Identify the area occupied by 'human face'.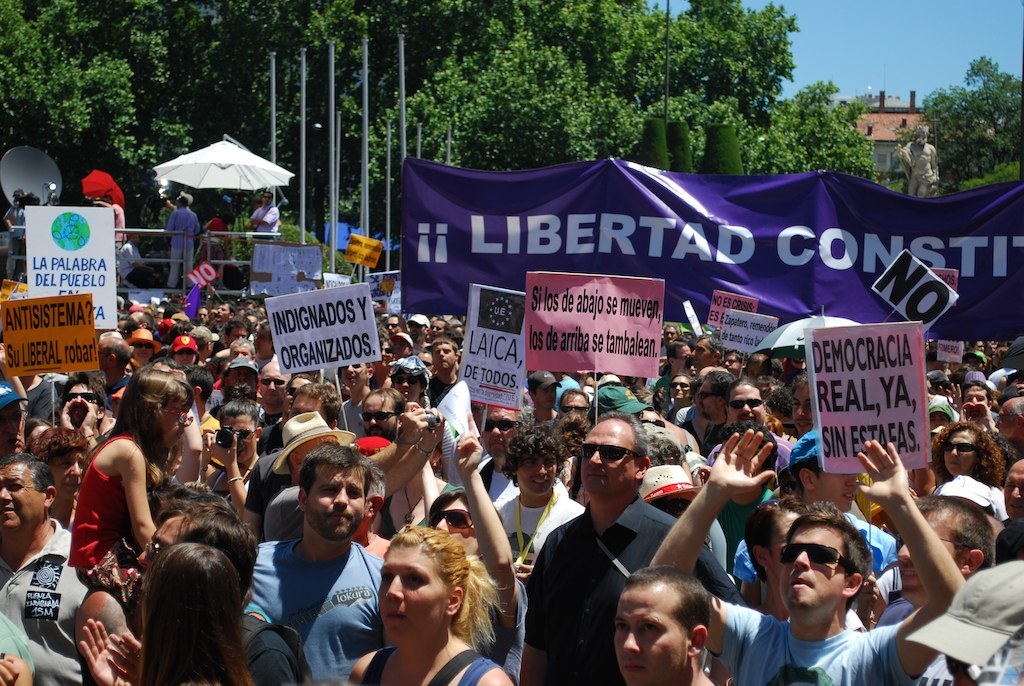
Area: rect(617, 595, 687, 685).
